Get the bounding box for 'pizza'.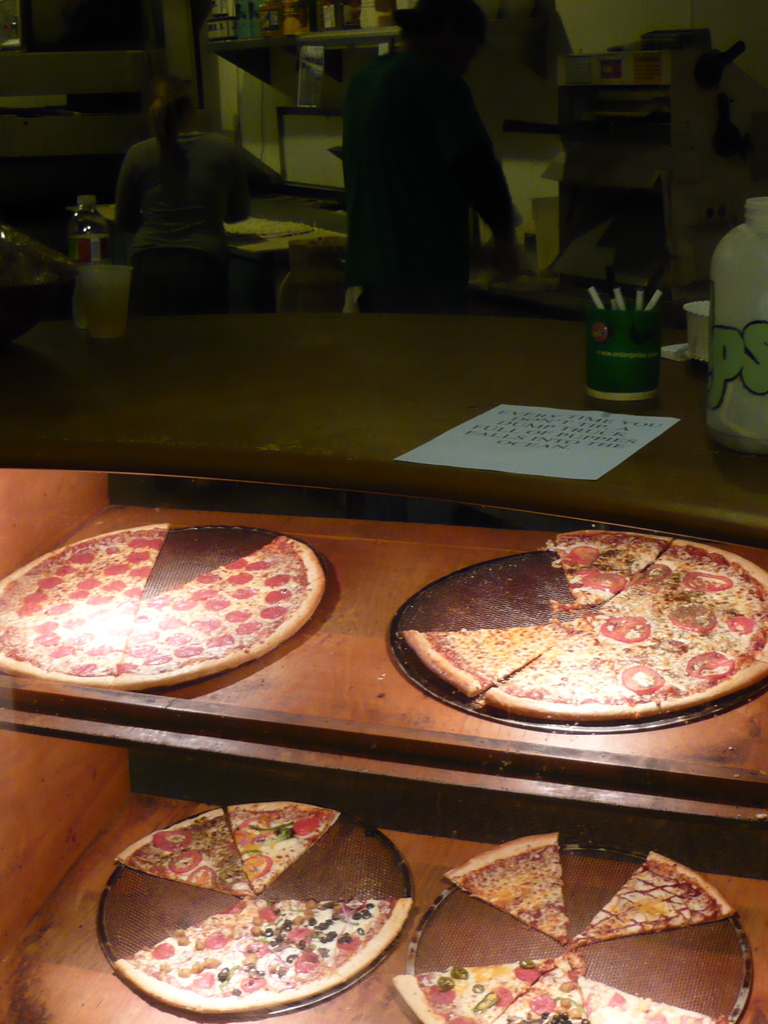
crop(396, 953, 568, 1023).
